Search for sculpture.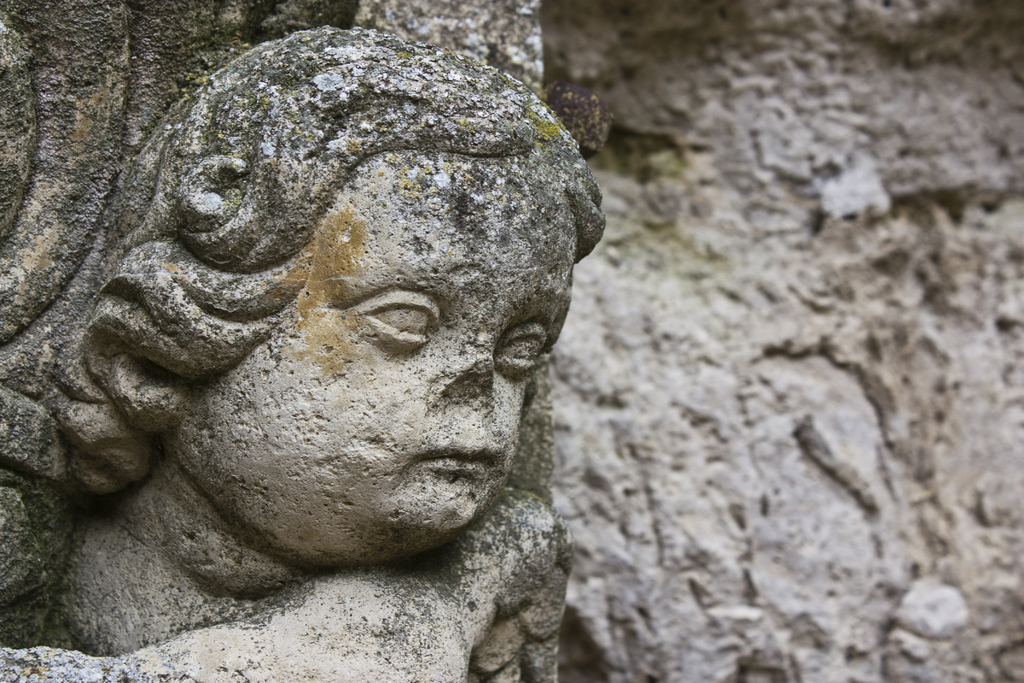
Found at BBox(1, 7, 623, 643).
